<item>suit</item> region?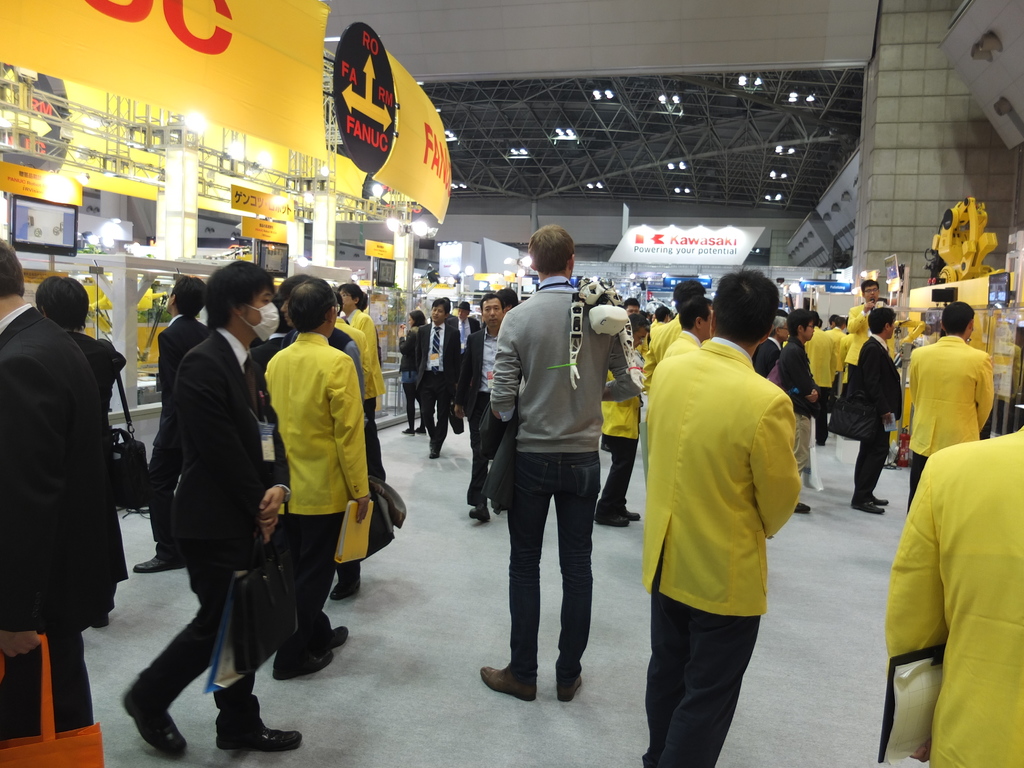
(649, 321, 661, 335)
